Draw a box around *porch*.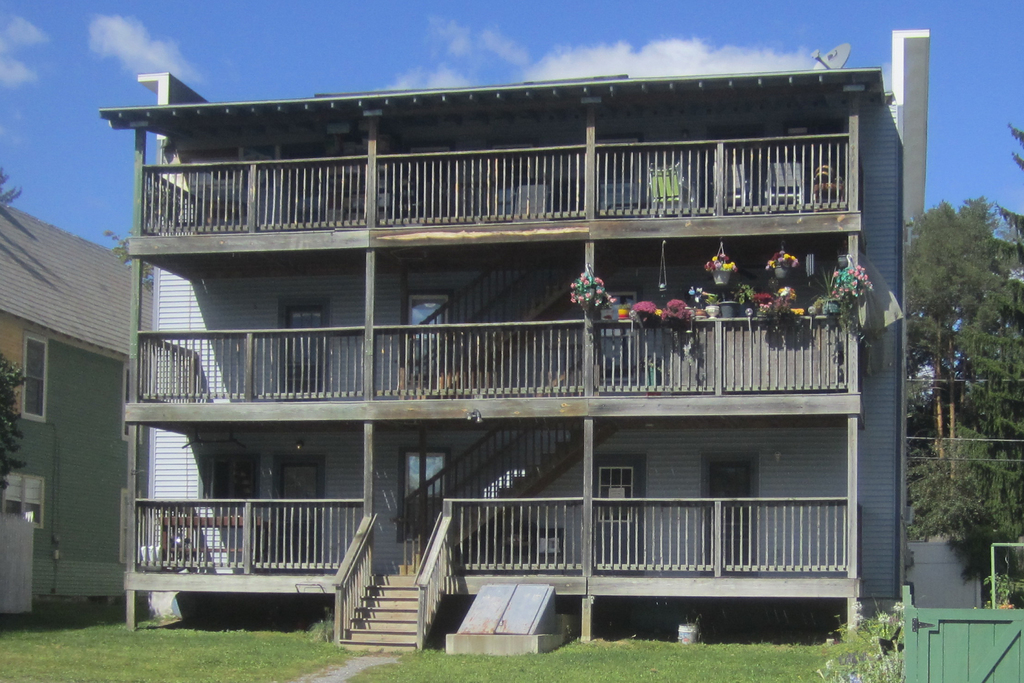
0:68:878:650.
